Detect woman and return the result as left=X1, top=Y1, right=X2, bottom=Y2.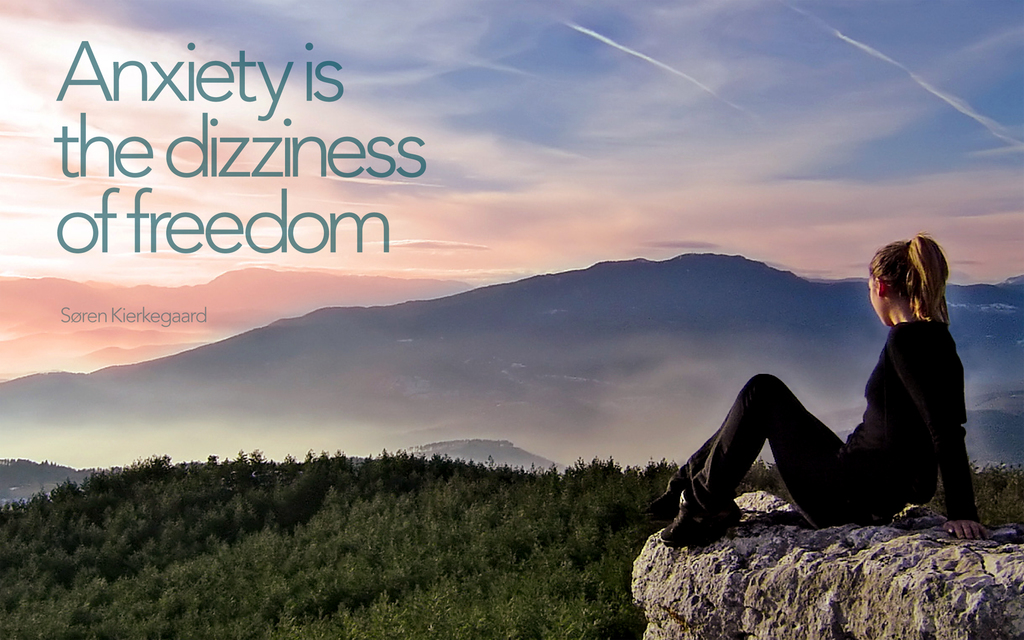
left=640, top=236, right=994, bottom=551.
